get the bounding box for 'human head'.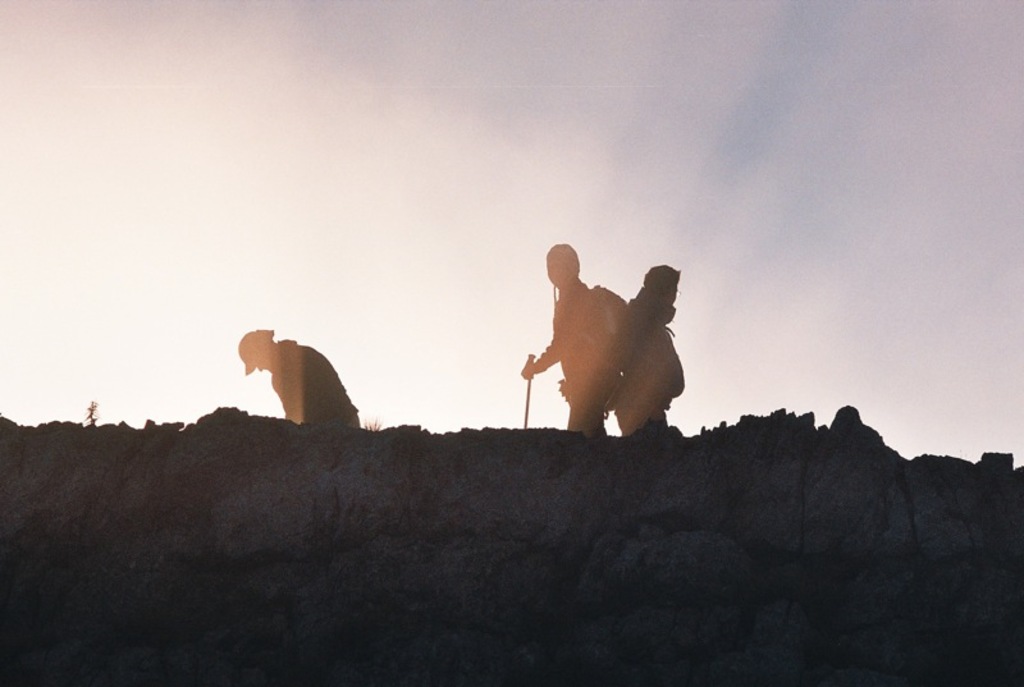
pyautogui.locateOnScreen(548, 244, 575, 288).
